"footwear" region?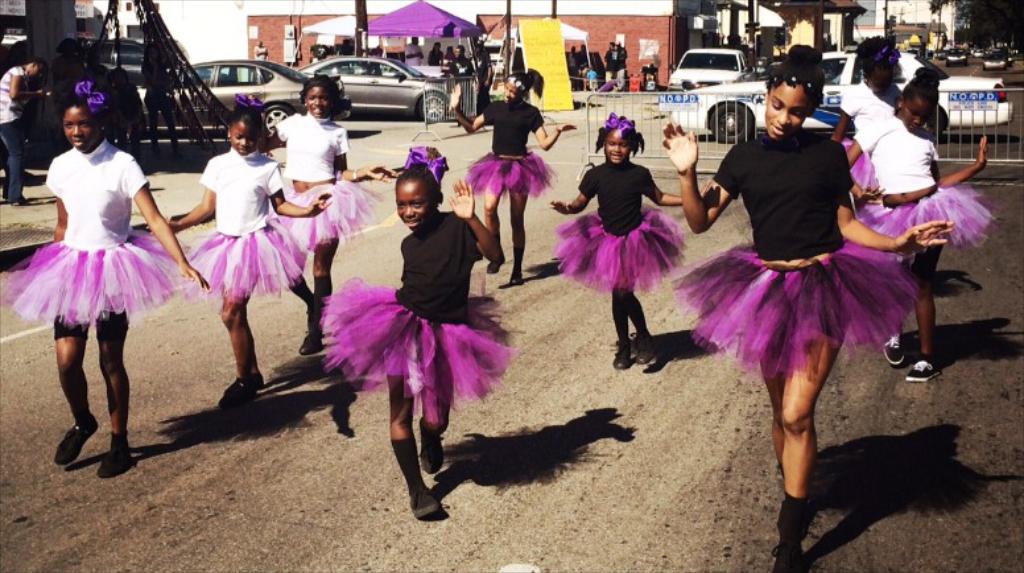
[x1=96, y1=429, x2=125, y2=473]
